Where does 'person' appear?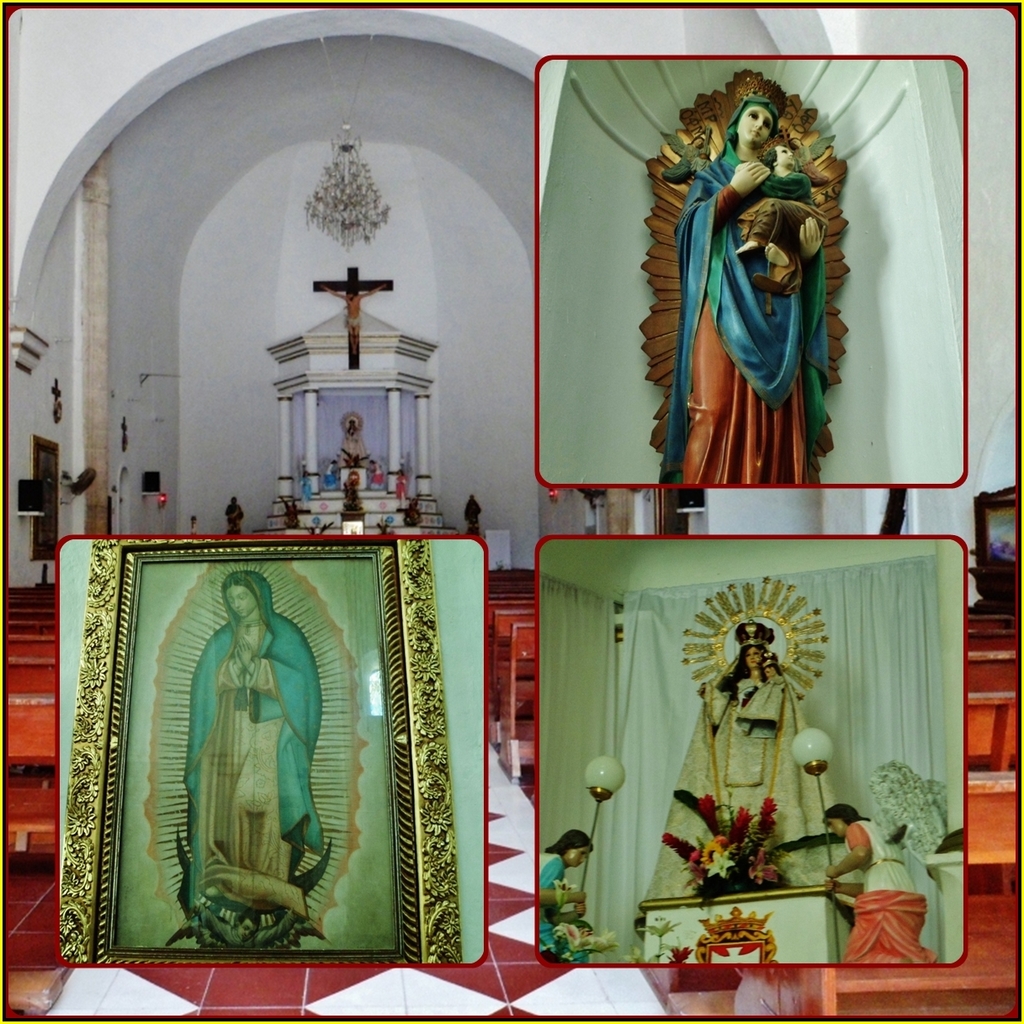
Appears at {"x1": 324, "y1": 279, "x2": 379, "y2": 342}.
